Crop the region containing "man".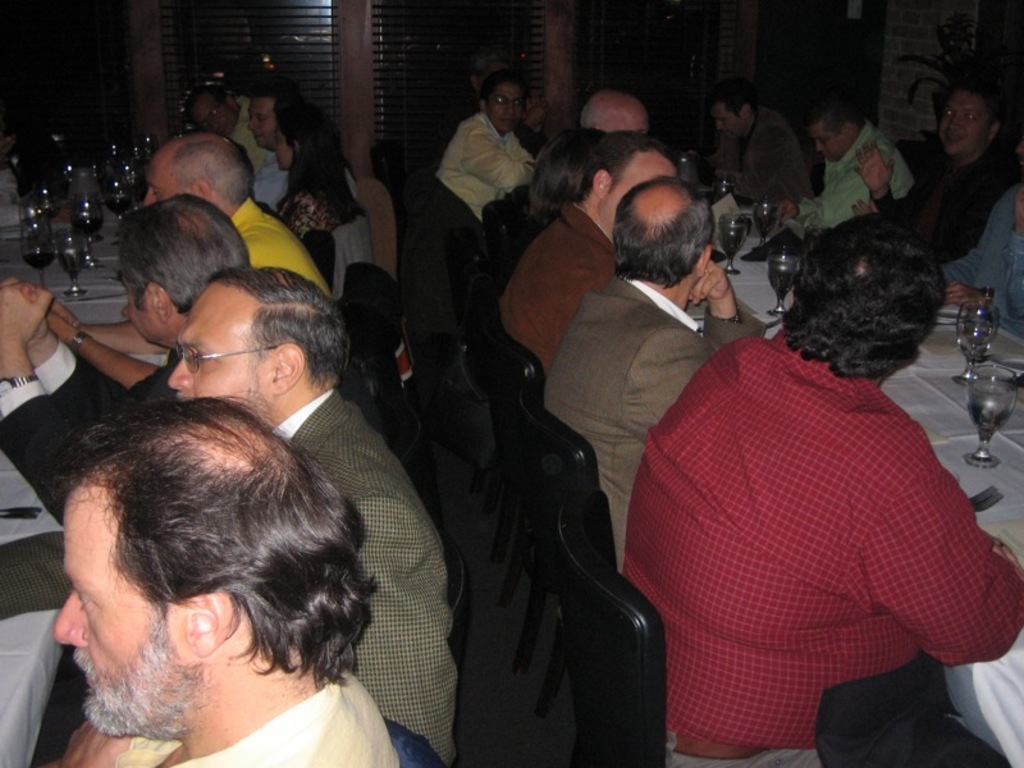
Crop region: x1=701, y1=74, x2=819, y2=223.
